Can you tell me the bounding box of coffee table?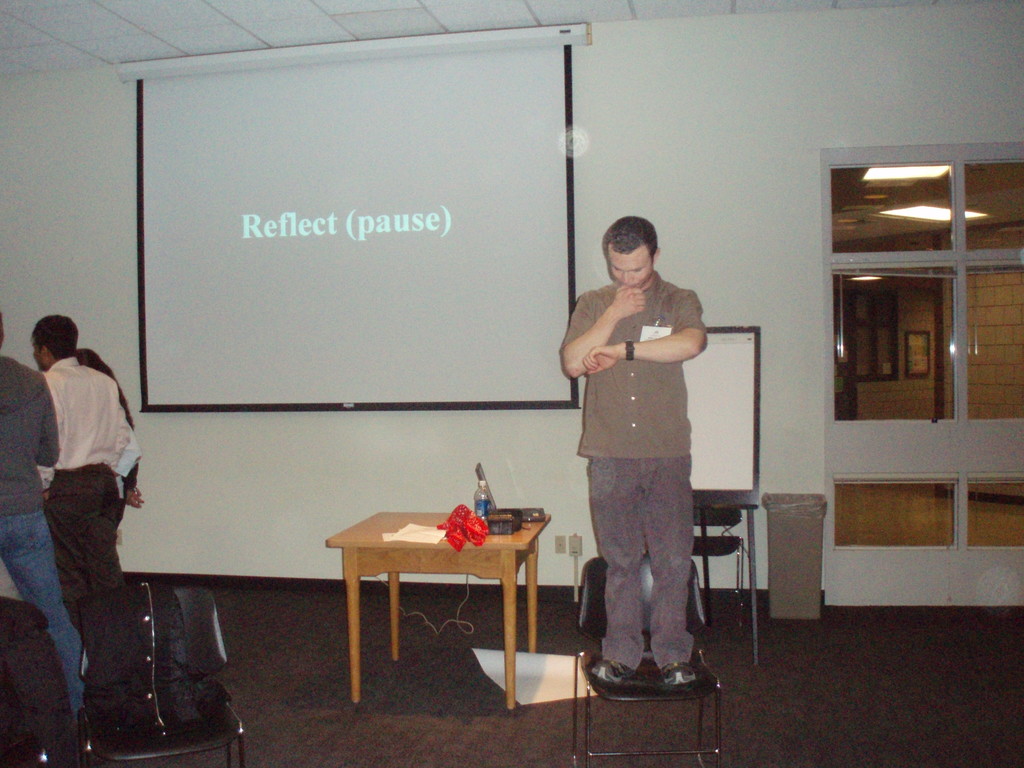
(left=321, top=491, right=565, bottom=703).
